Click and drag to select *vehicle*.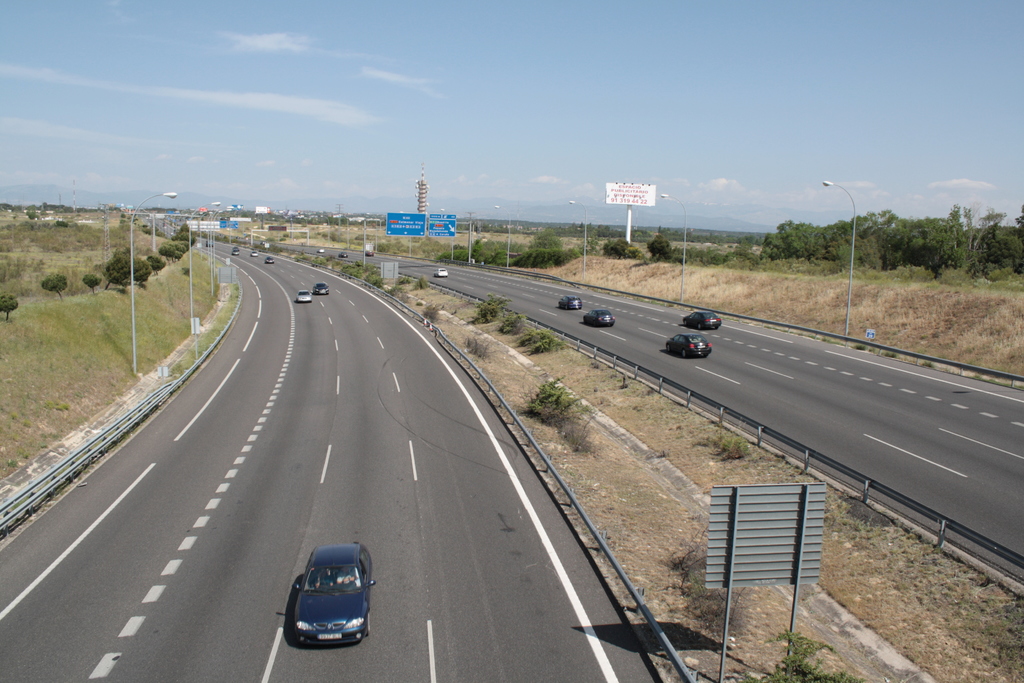
Selection: (x1=664, y1=331, x2=710, y2=359).
